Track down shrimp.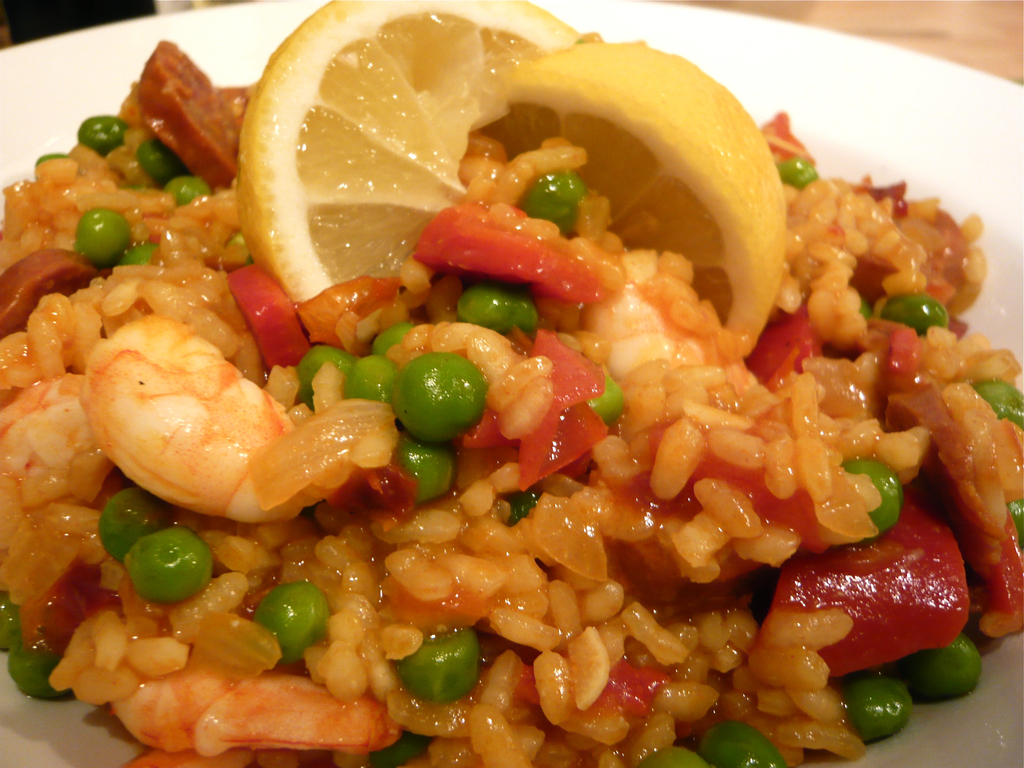
Tracked to locate(109, 661, 397, 763).
